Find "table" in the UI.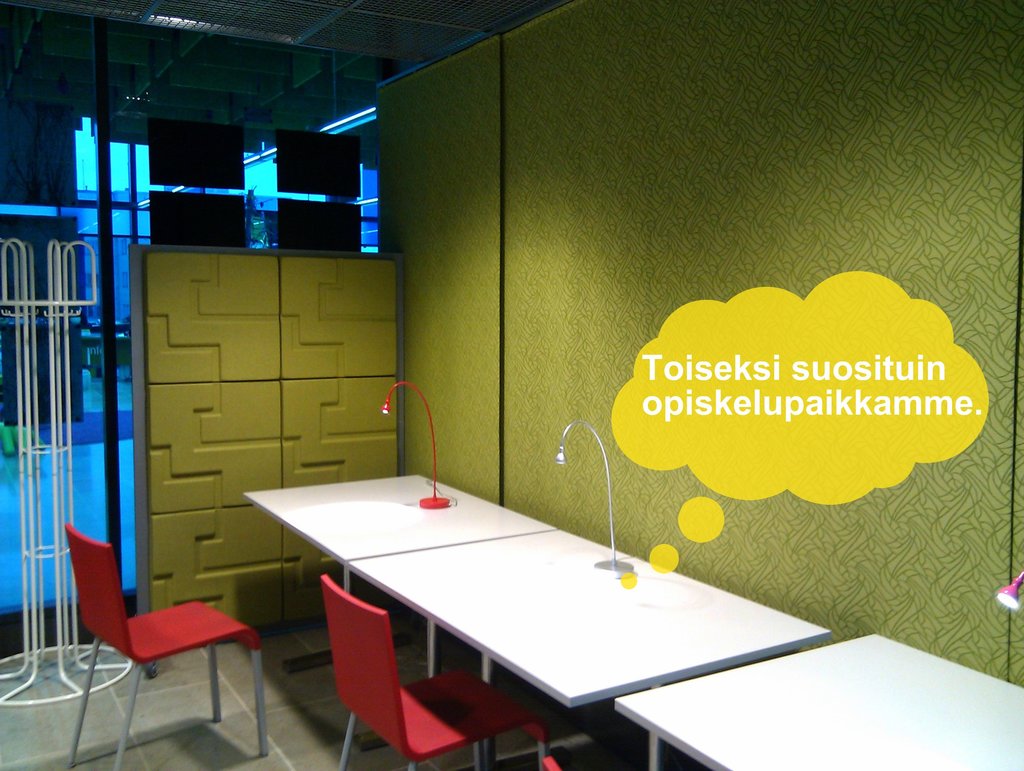
UI element at [246,466,841,770].
